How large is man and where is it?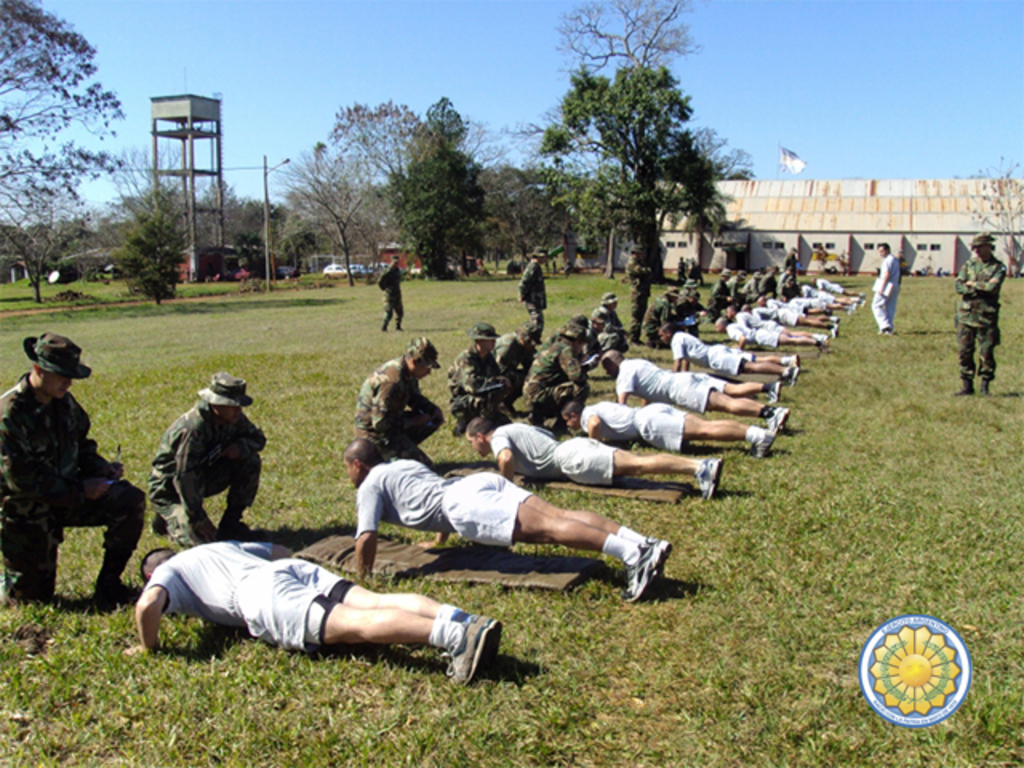
Bounding box: bbox(955, 234, 1006, 397).
